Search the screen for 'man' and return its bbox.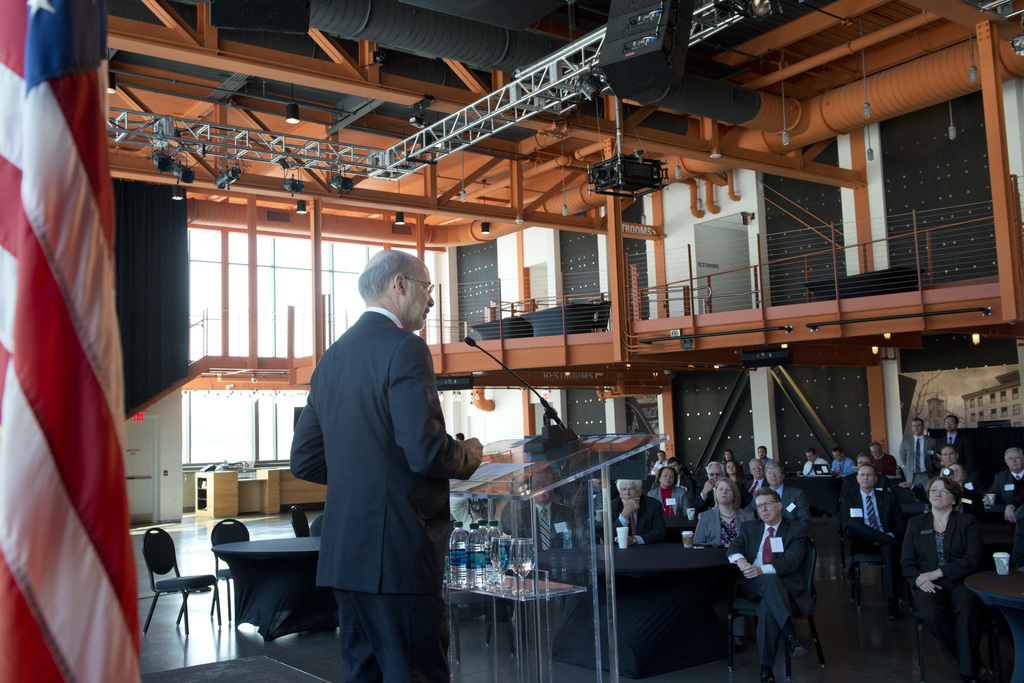
Found: (x1=285, y1=246, x2=486, y2=682).
